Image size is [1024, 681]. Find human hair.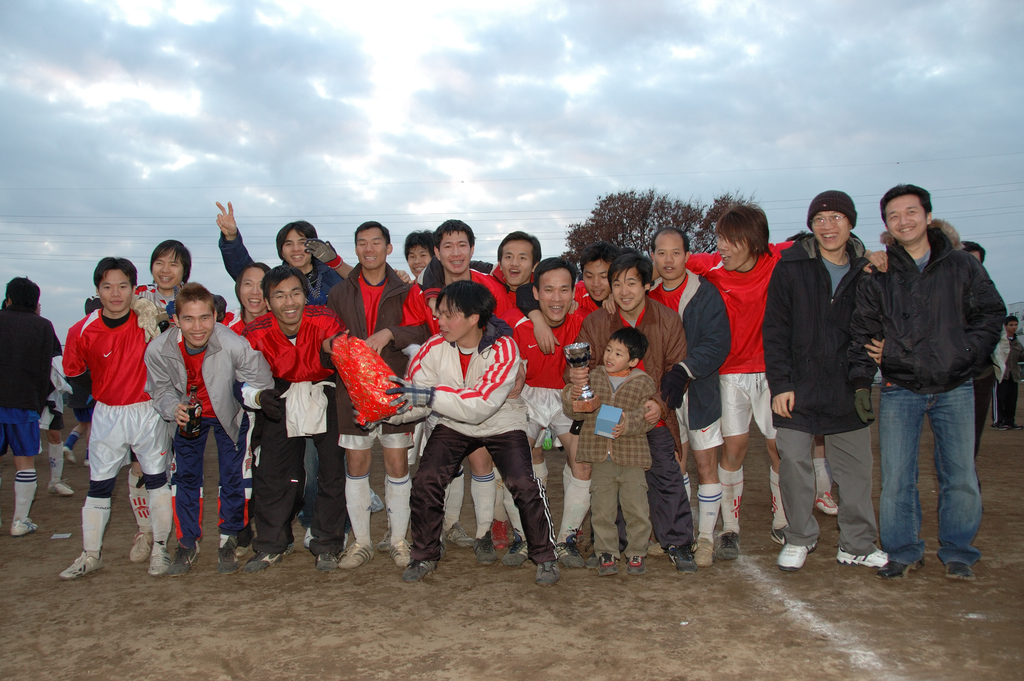
region(719, 205, 771, 255).
